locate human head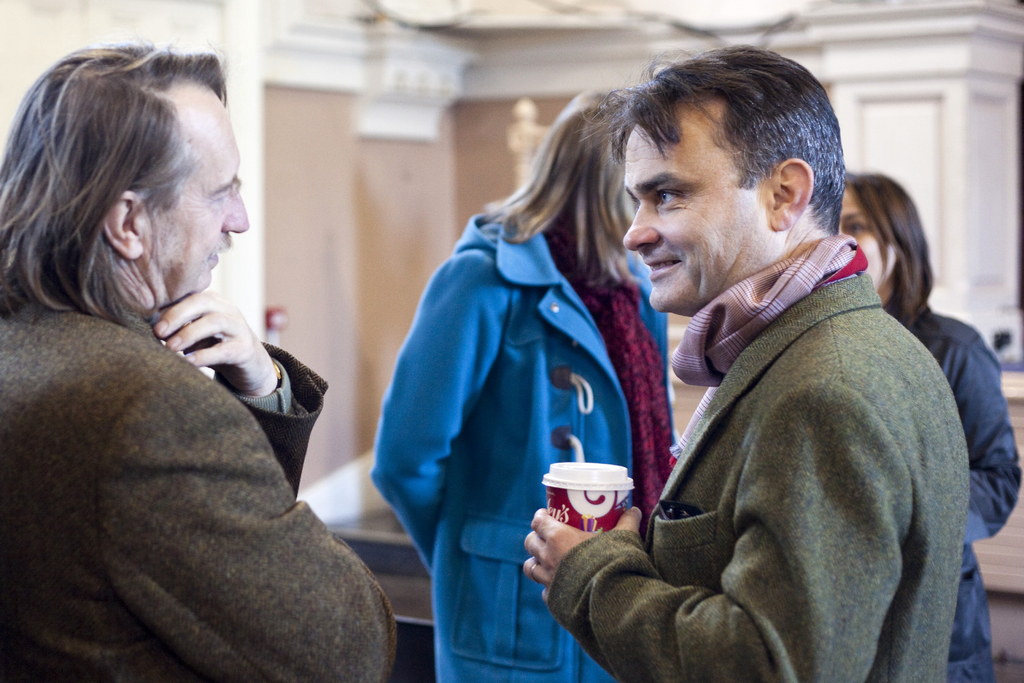
(833,173,932,309)
